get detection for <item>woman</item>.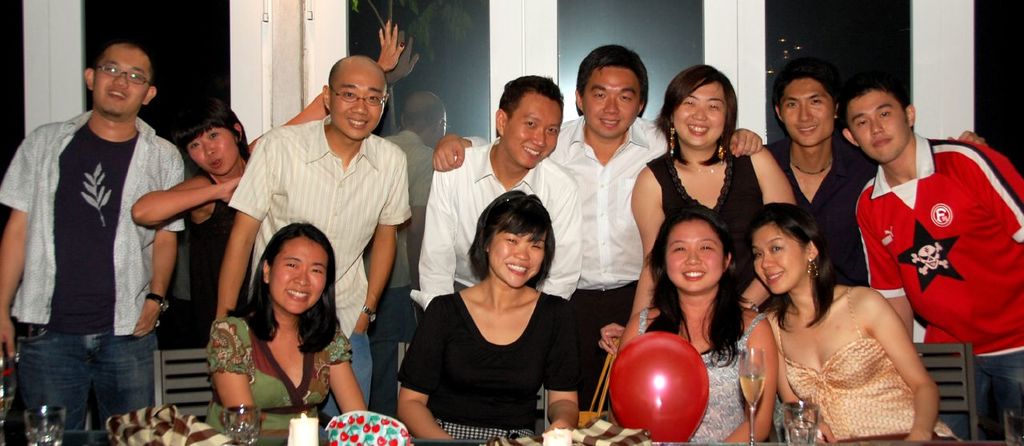
Detection: 589/66/808/379.
